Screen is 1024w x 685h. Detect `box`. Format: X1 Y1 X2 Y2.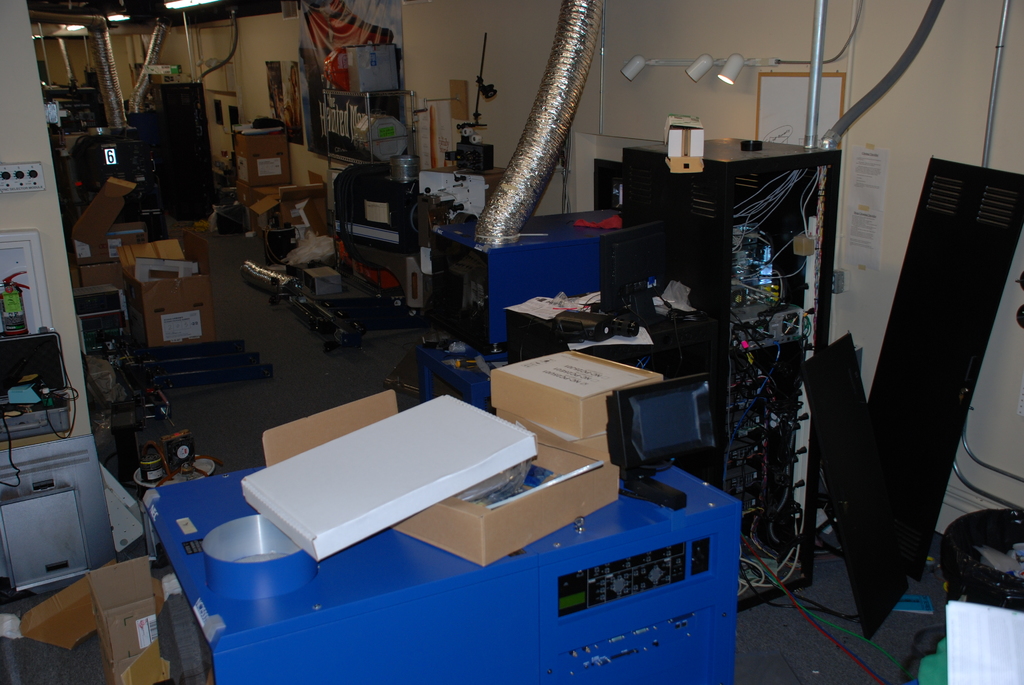
108 220 145 265.
